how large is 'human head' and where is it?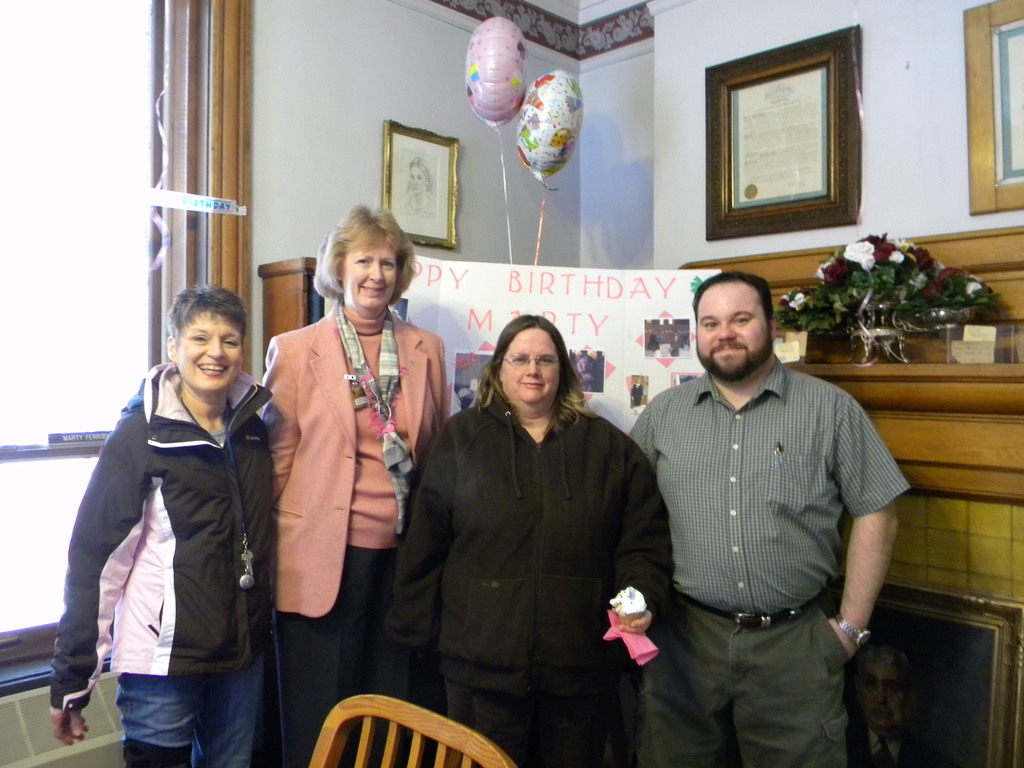
Bounding box: 488,320,574,418.
